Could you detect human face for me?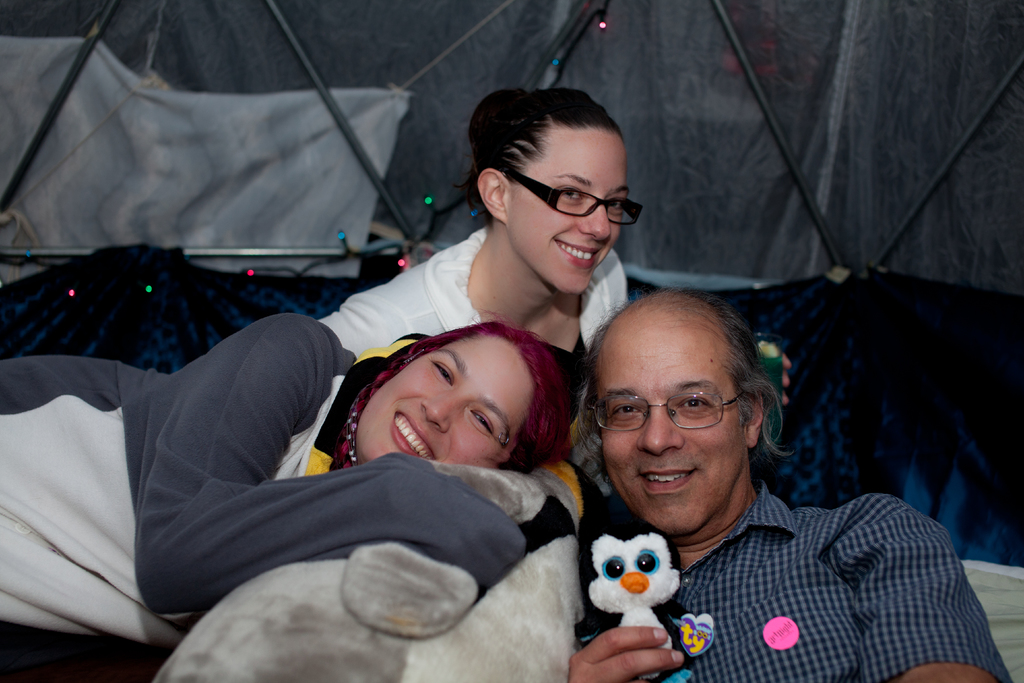
Detection result: box=[351, 331, 534, 470].
